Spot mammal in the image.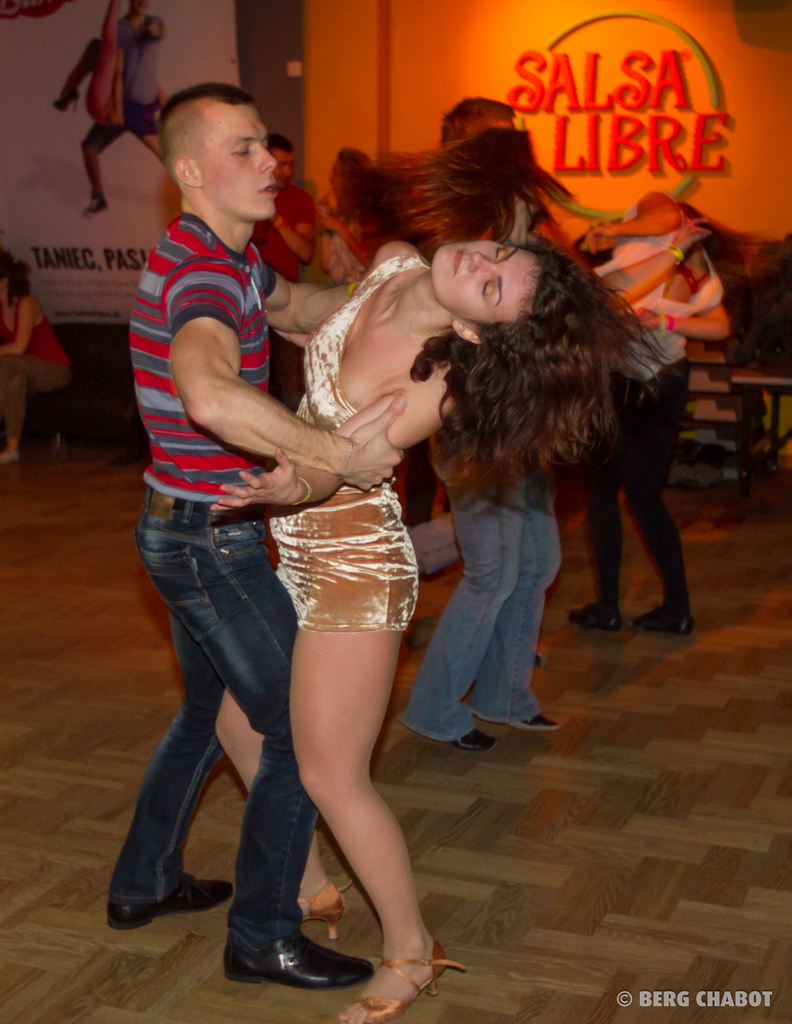
mammal found at select_region(360, 127, 559, 755).
